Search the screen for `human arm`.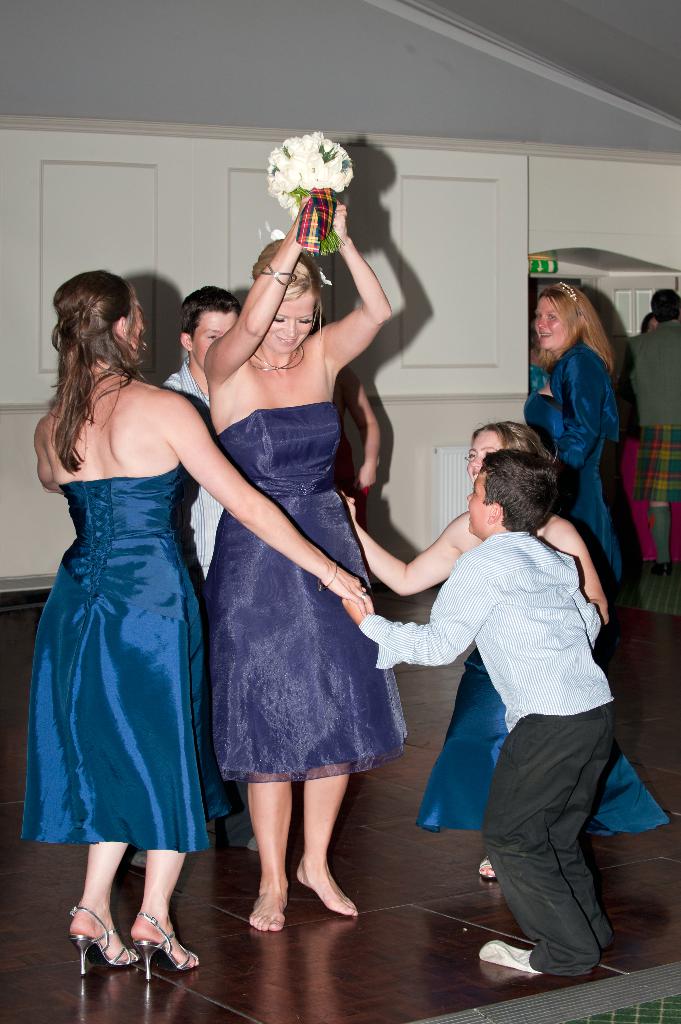
Found at bbox=[338, 488, 466, 600].
